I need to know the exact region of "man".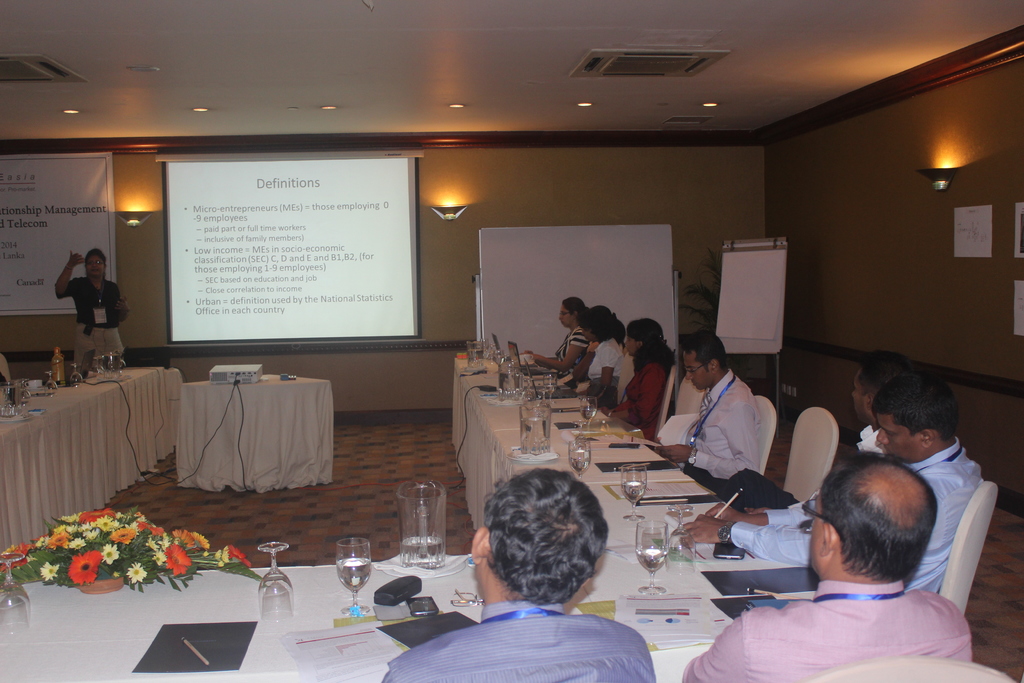
Region: {"x1": 672, "y1": 374, "x2": 981, "y2": 591}.
